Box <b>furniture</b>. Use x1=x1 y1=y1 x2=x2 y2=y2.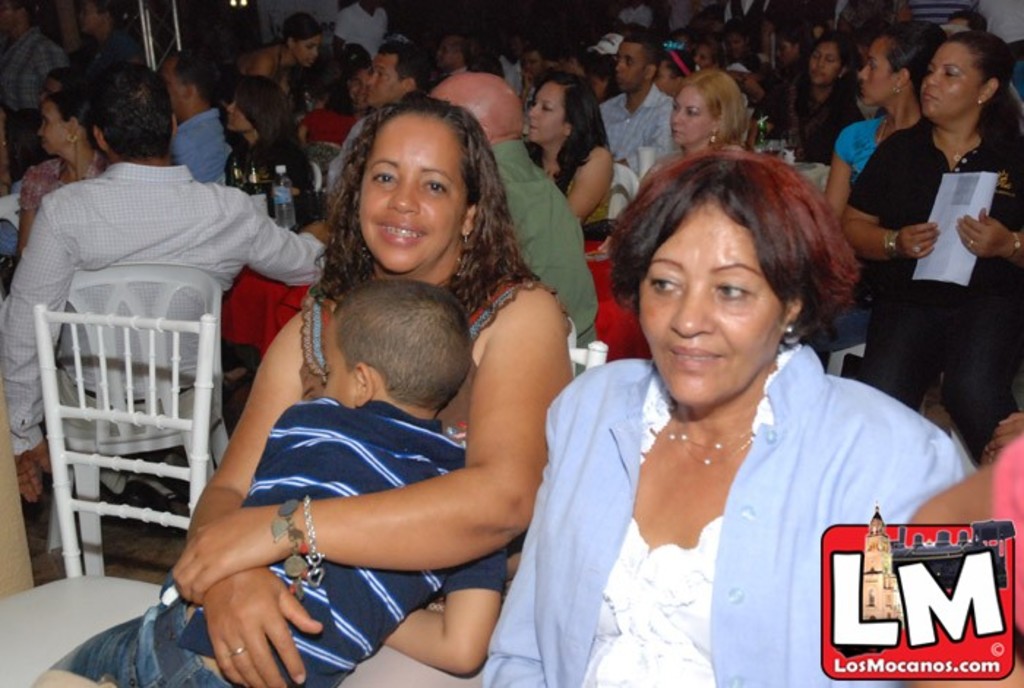
x1=221 y1=233 x2=652 y2=359.
